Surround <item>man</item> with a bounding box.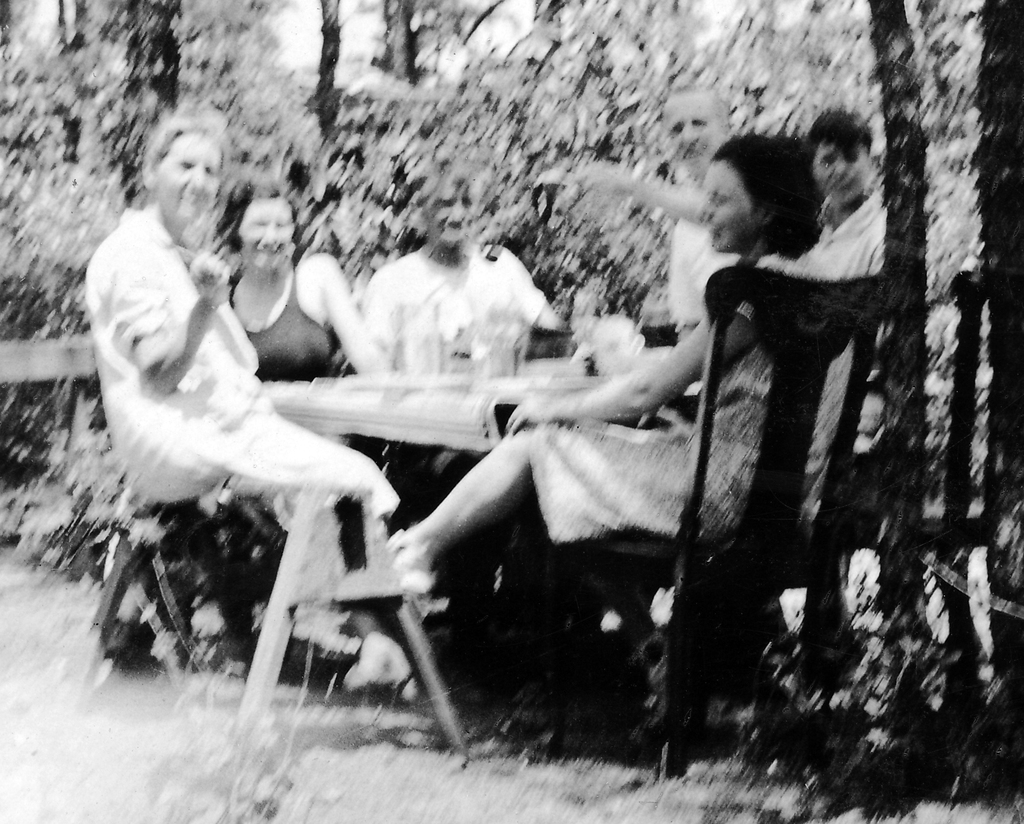
84 156 436 722.
